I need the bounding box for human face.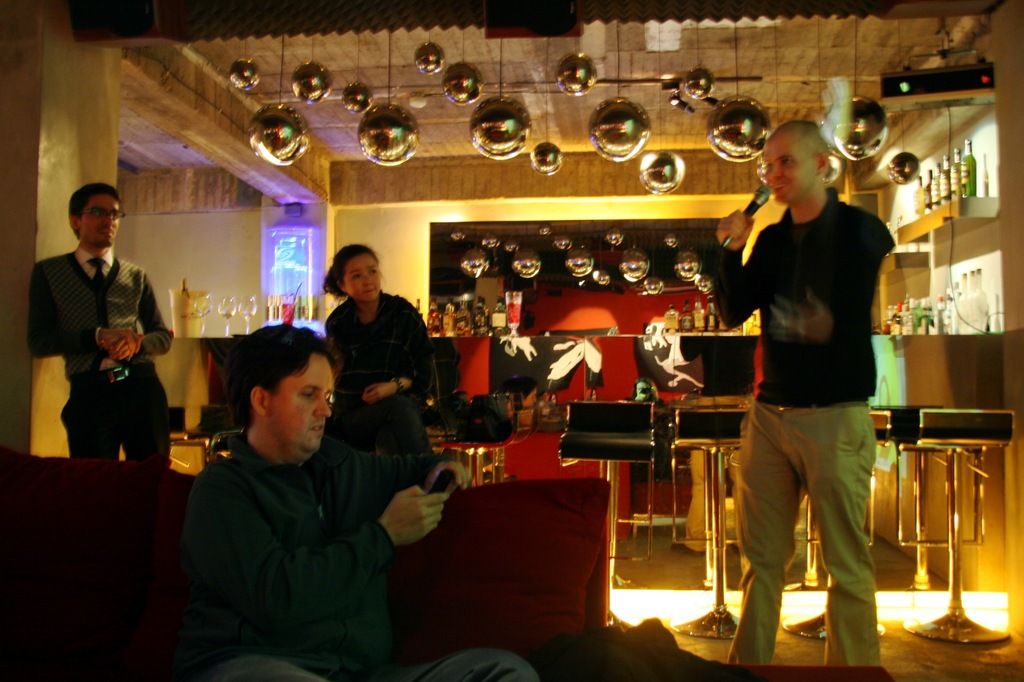
Here it is: bbox=[79, 193, 120, 244].
